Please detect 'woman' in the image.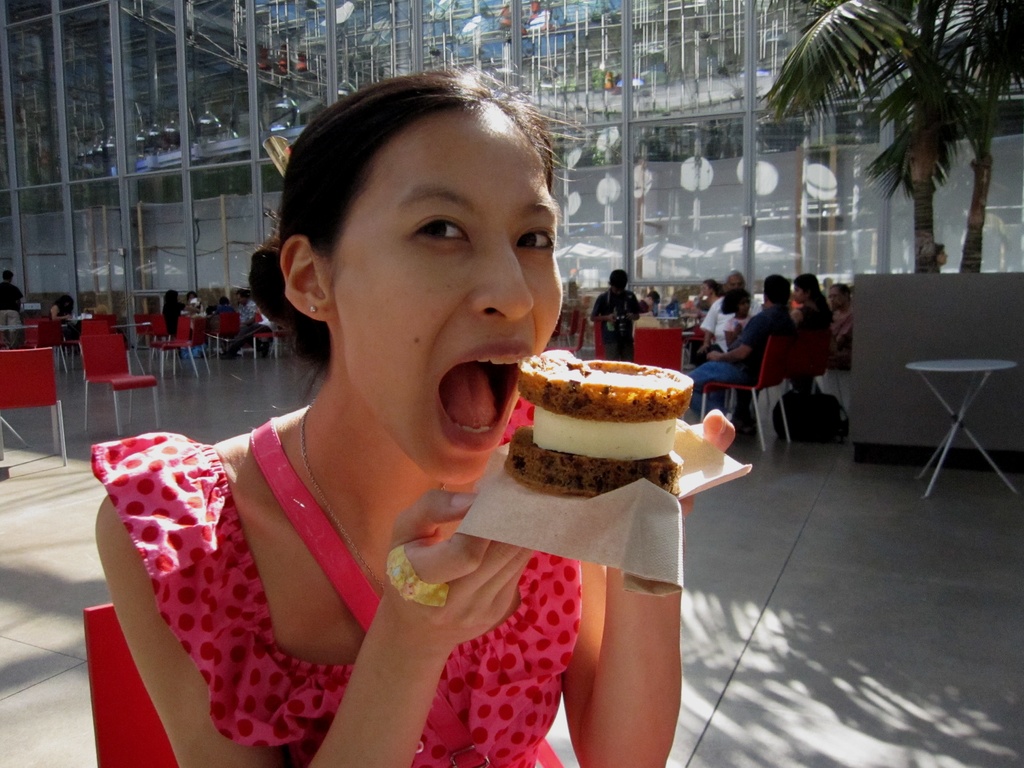
(810, 281, 862, 374).
